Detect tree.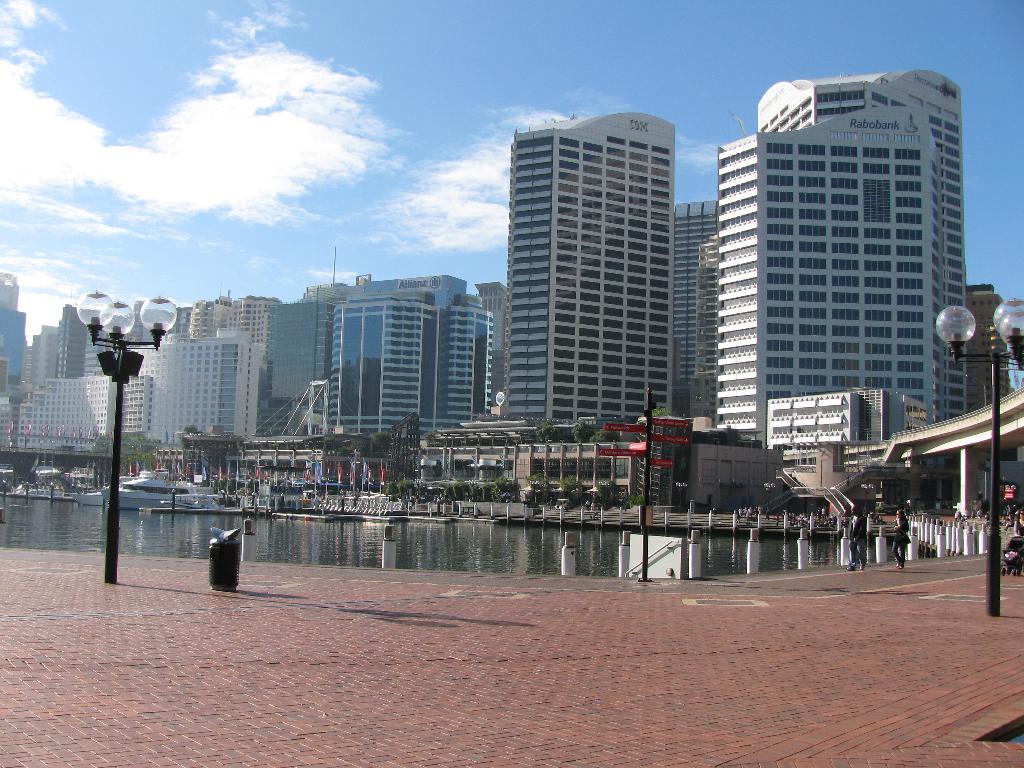
Detected at (left=630, top=397, right=673, bottom=415).
